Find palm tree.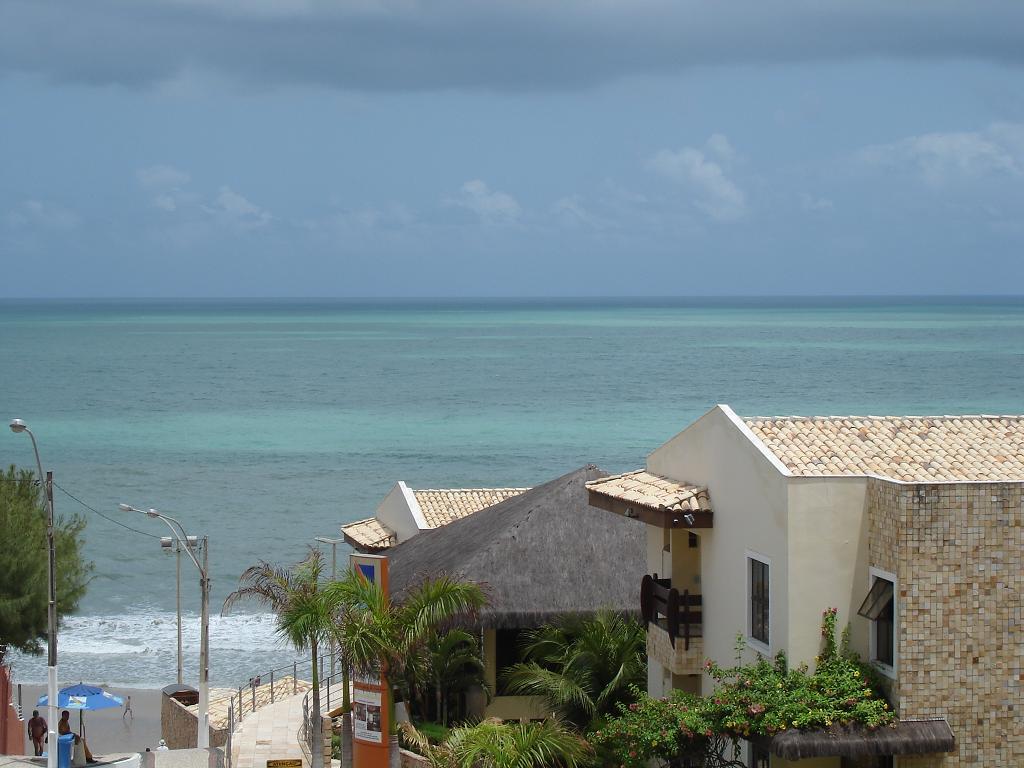
363/595/459/757.
